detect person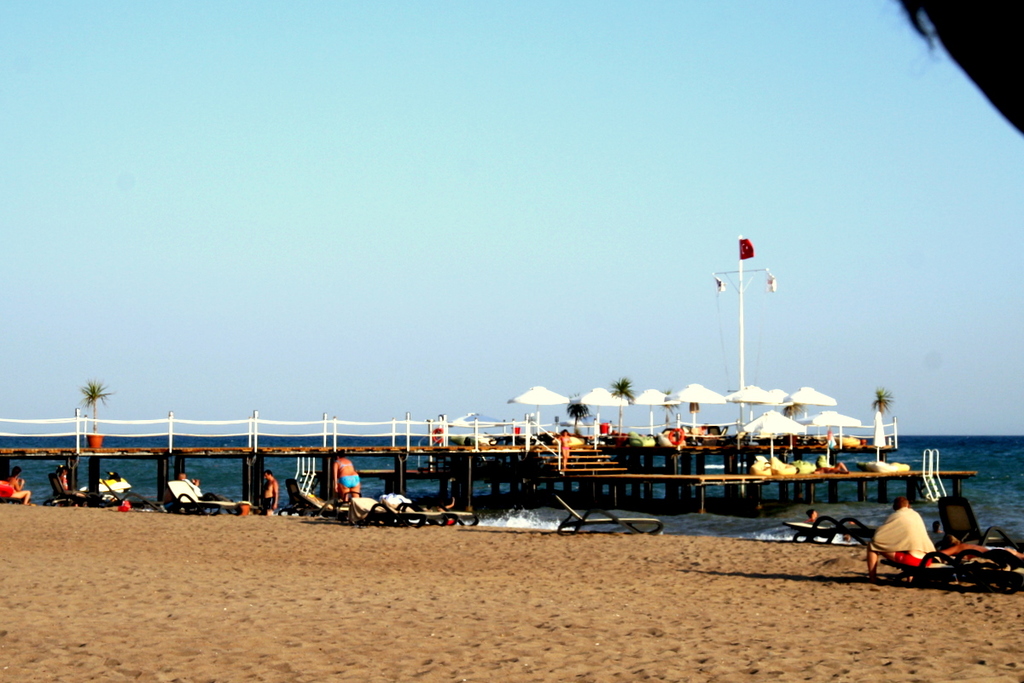
region(57, 464, 89, 501)
